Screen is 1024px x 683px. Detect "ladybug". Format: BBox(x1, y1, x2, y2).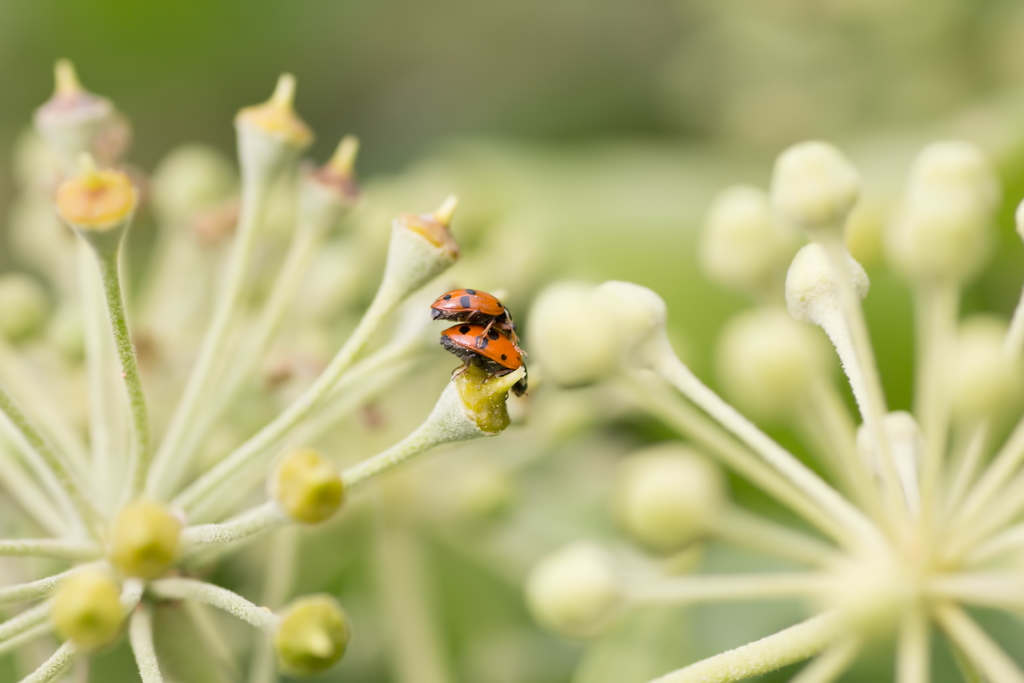
BBox(438, 321, 527, 400).
